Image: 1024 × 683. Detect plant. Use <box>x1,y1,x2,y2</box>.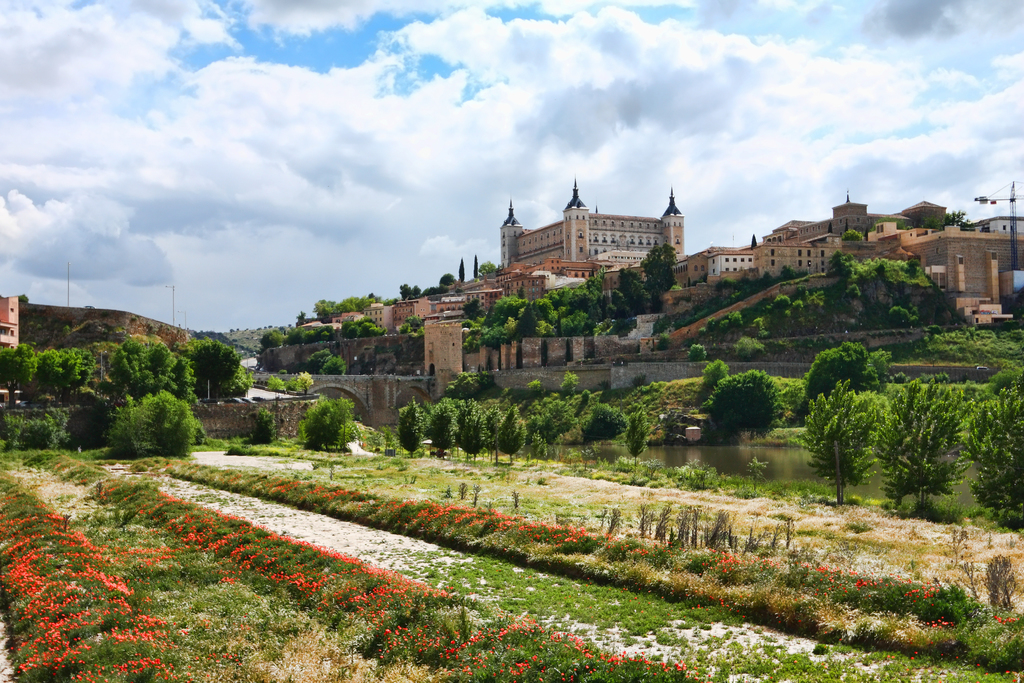
<box>700,309,749,343</box>.
